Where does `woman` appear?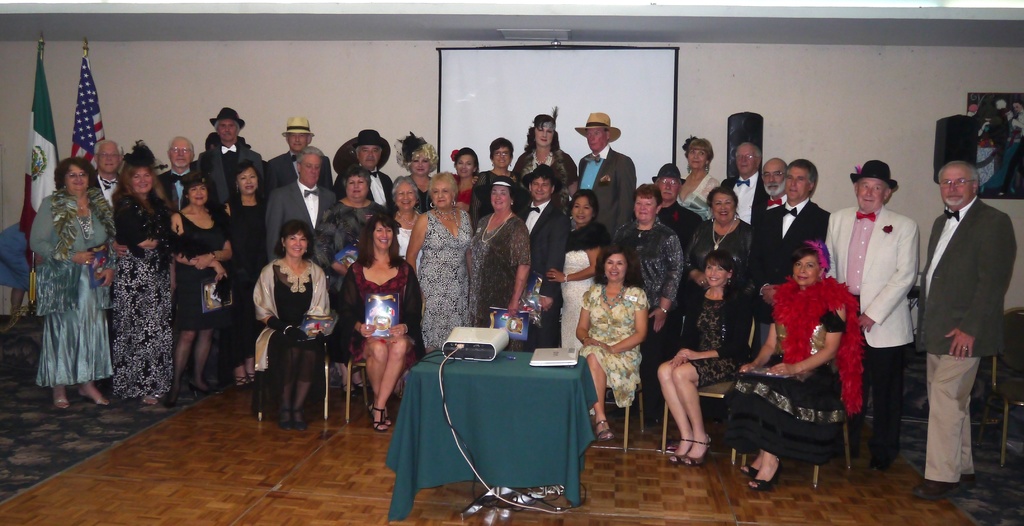
Appears at crop(308, 165, 388, 400).
